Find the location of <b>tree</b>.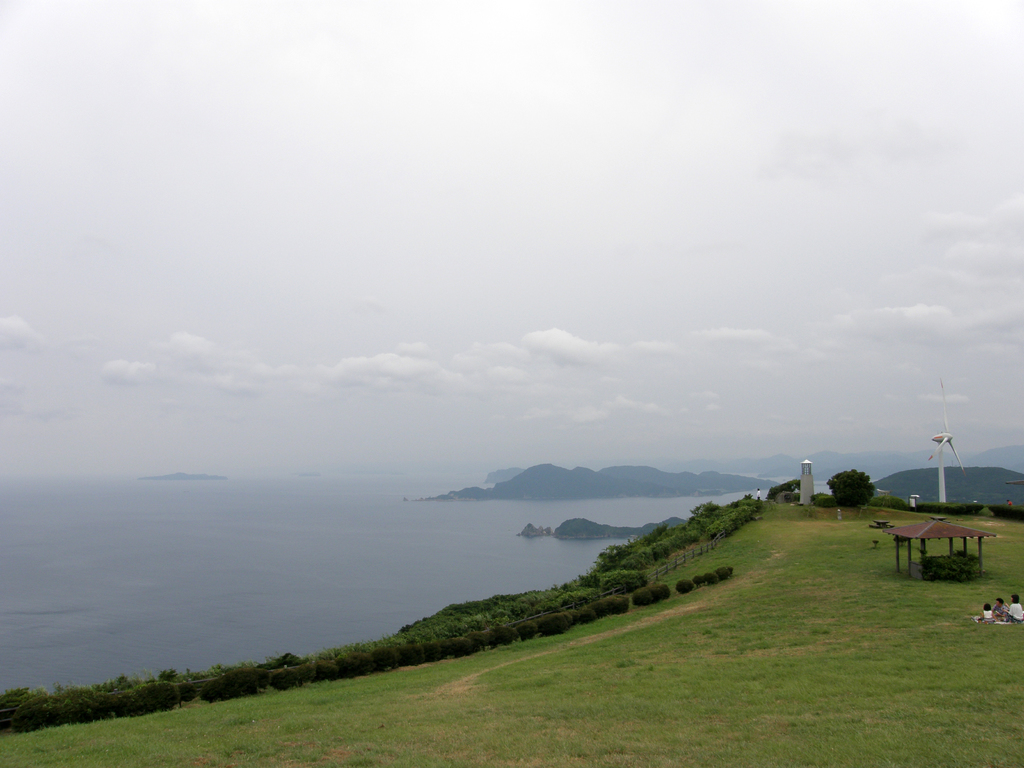
Location: {"x1": 761, "y1": 477, "x2": 803, "y2": 504}.
